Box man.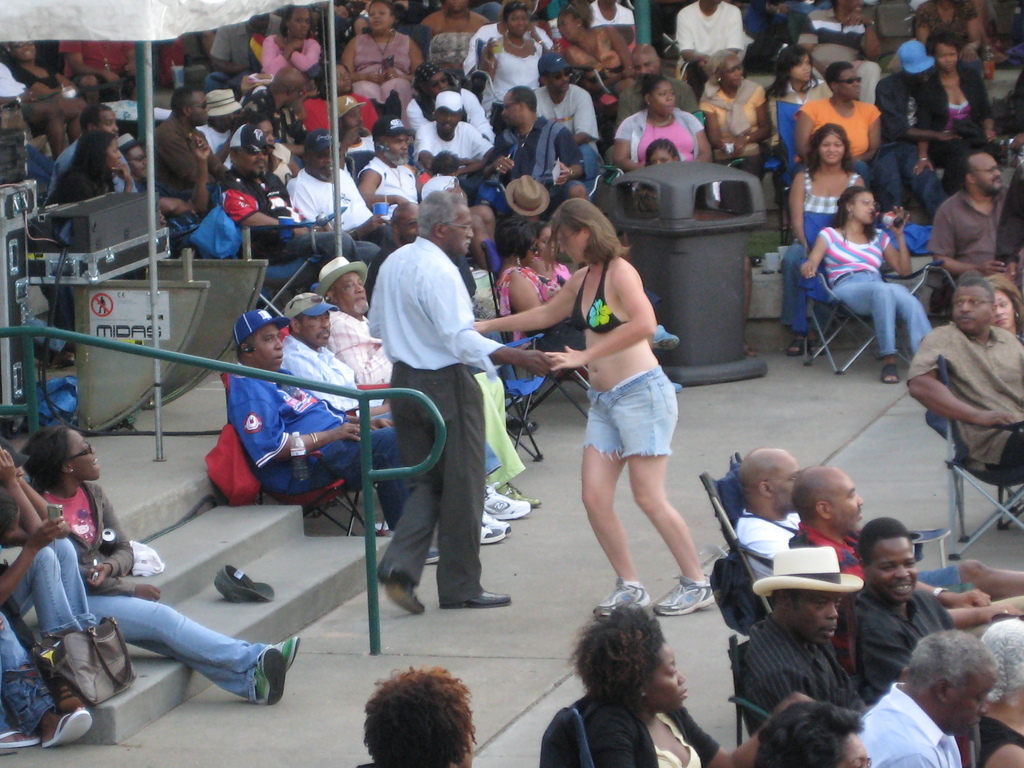
bbox=[146, 85, 228, 187].
